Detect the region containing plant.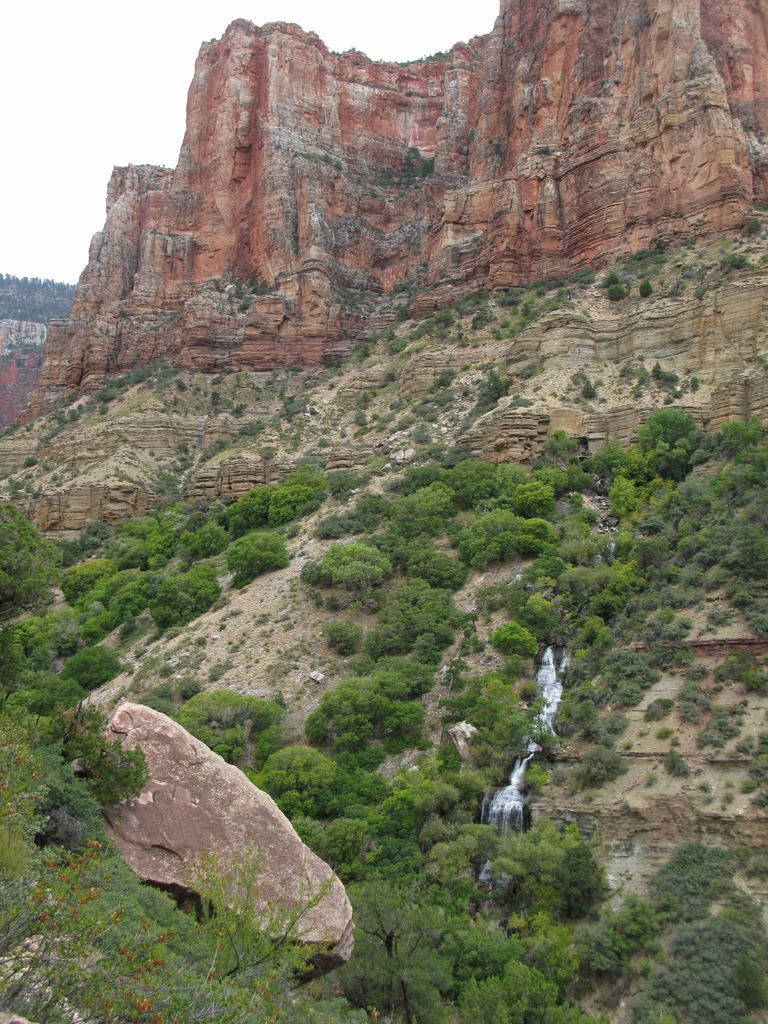
detection(249, 273, 282, 299).
